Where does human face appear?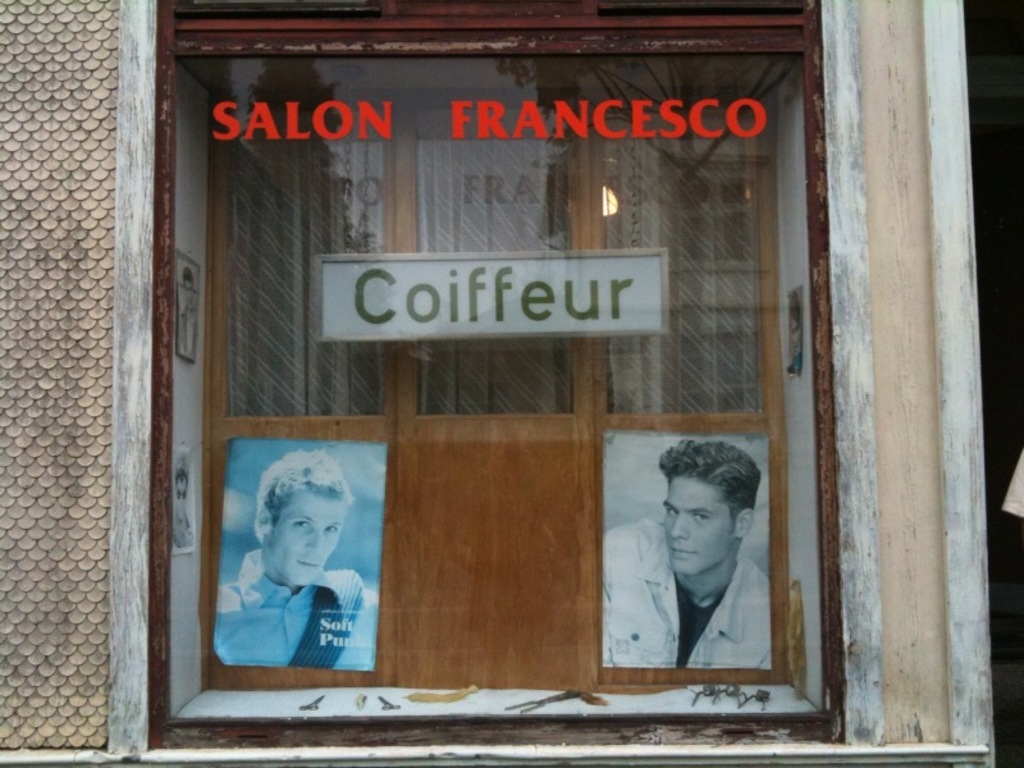
Appears at <region>273, 490, 343, 586</region>.
